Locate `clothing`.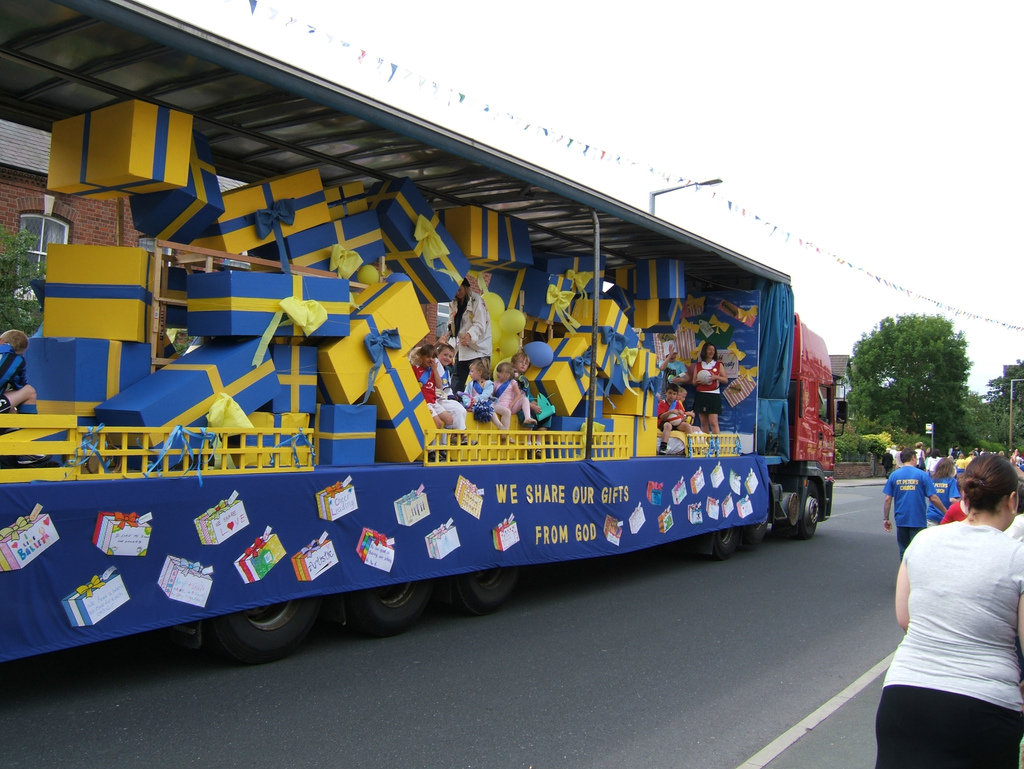
Bounding box: box=[875, 521, 1023, 768].
